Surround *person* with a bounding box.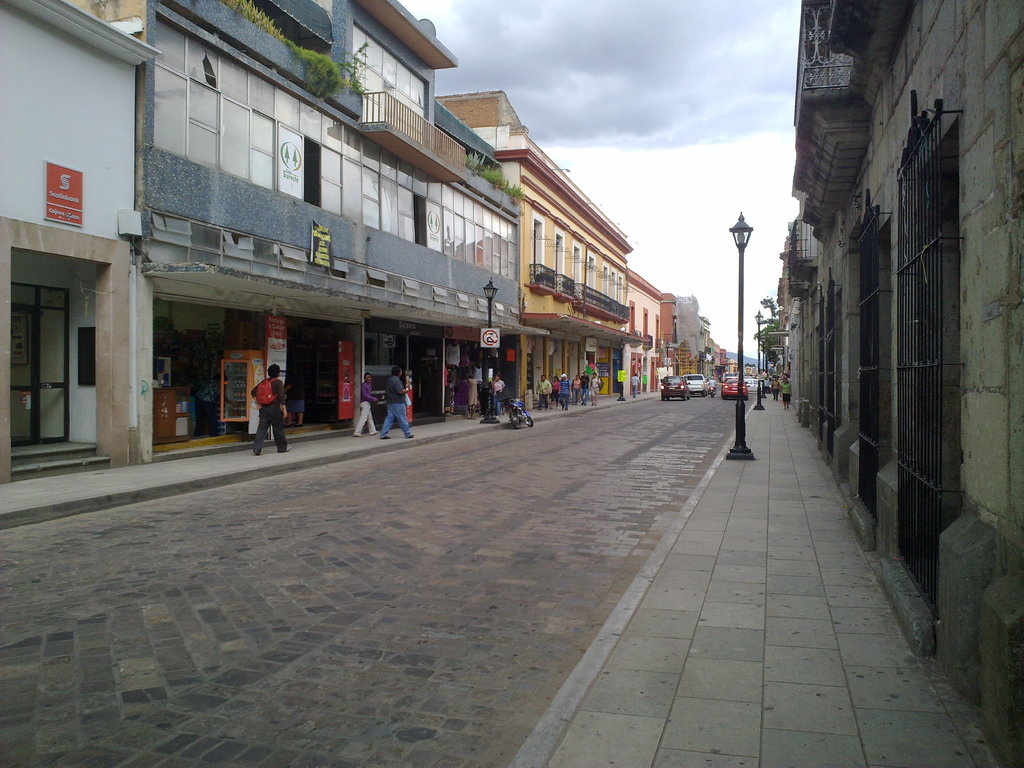
bbox=[380, 367, 413, 441].
